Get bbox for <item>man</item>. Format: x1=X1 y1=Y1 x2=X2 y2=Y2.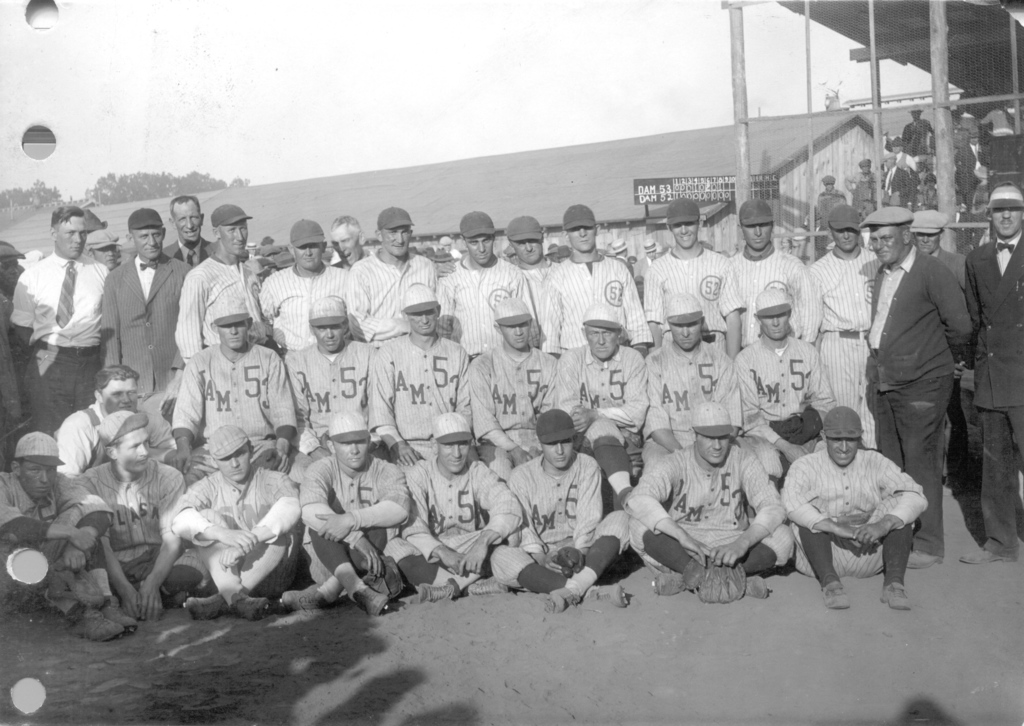
x1=856 y1=200 x2=982 y2=564.
